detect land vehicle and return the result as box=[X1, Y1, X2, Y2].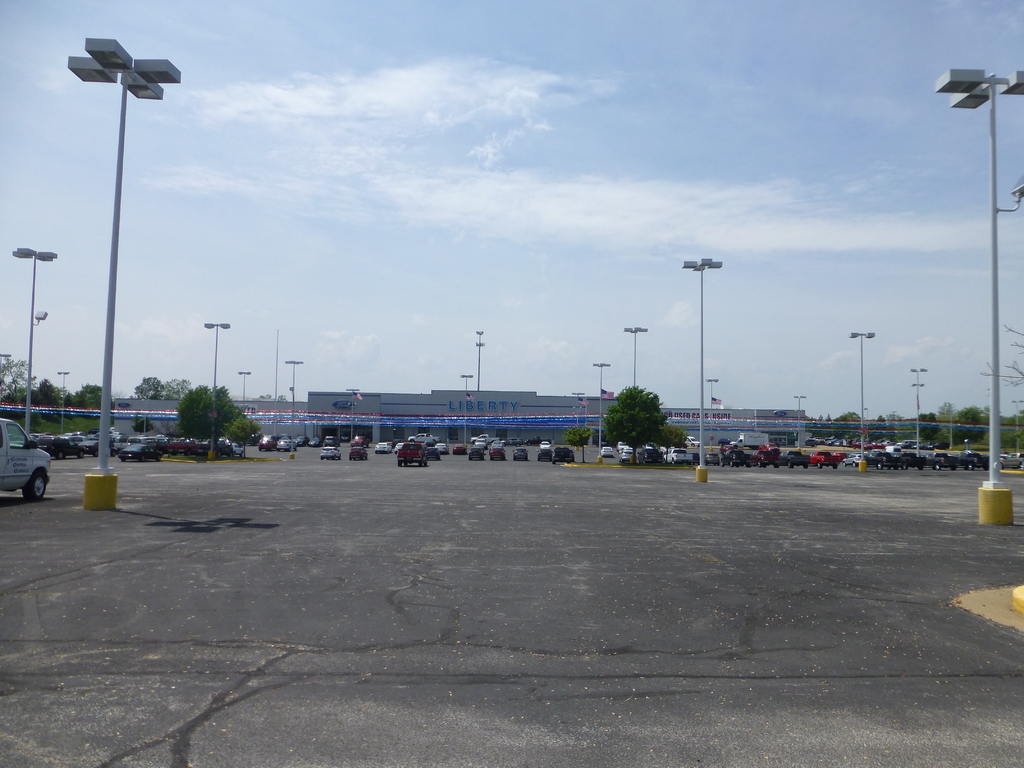
box=[223, 444, 247, 458].
